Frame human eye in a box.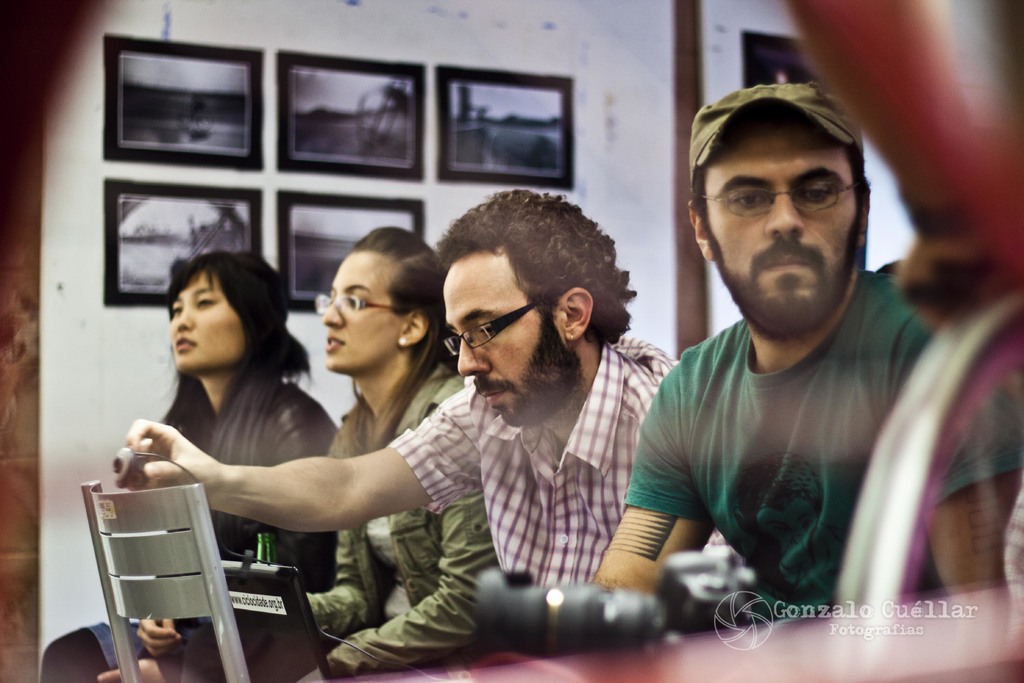
box(726, 190, 771, 209).
